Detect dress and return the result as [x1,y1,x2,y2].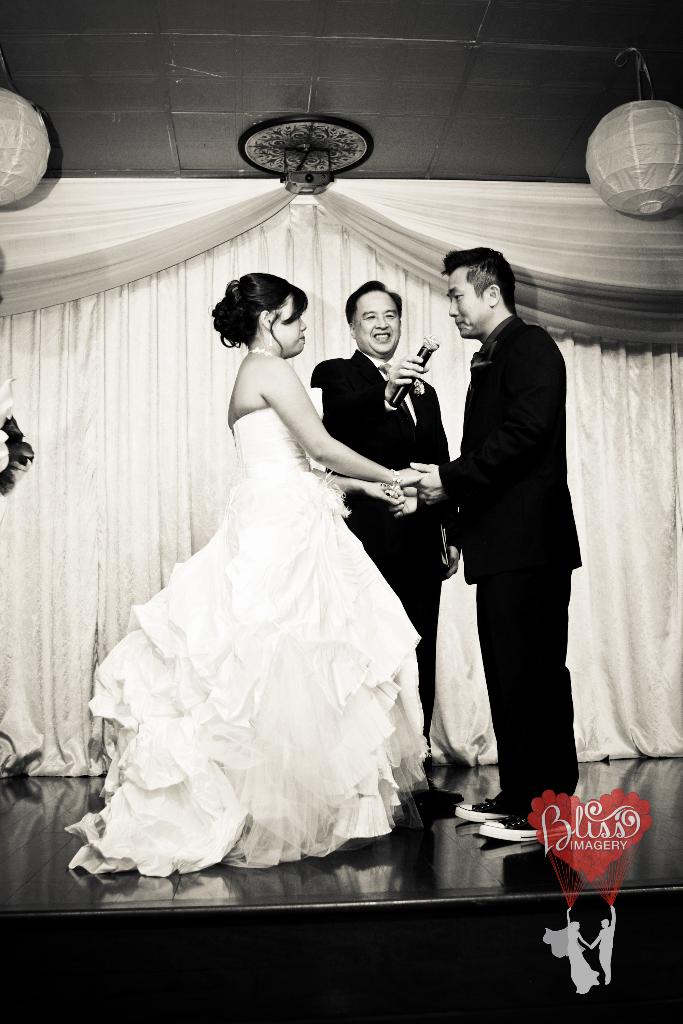
[65,389,420,877].
